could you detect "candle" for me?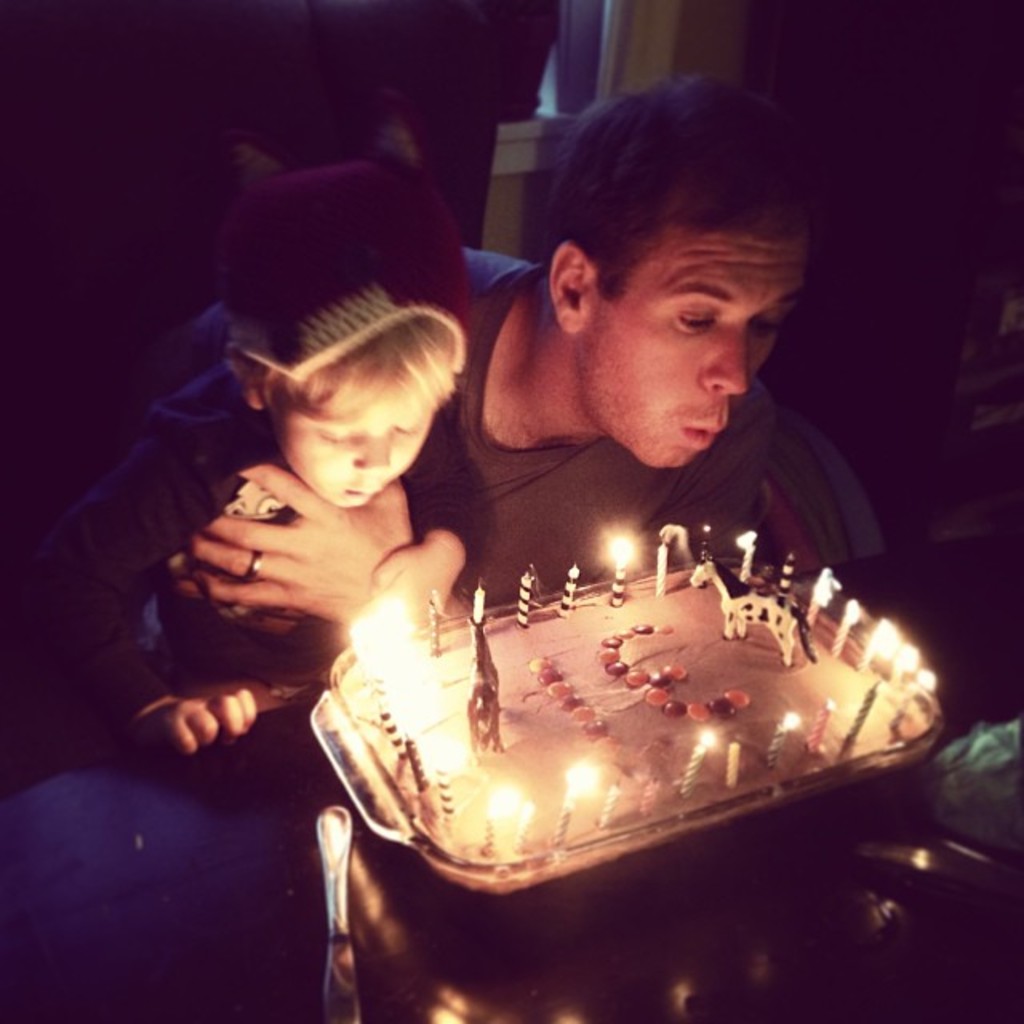
Detection result: detection(738, 523, 754, 582).
